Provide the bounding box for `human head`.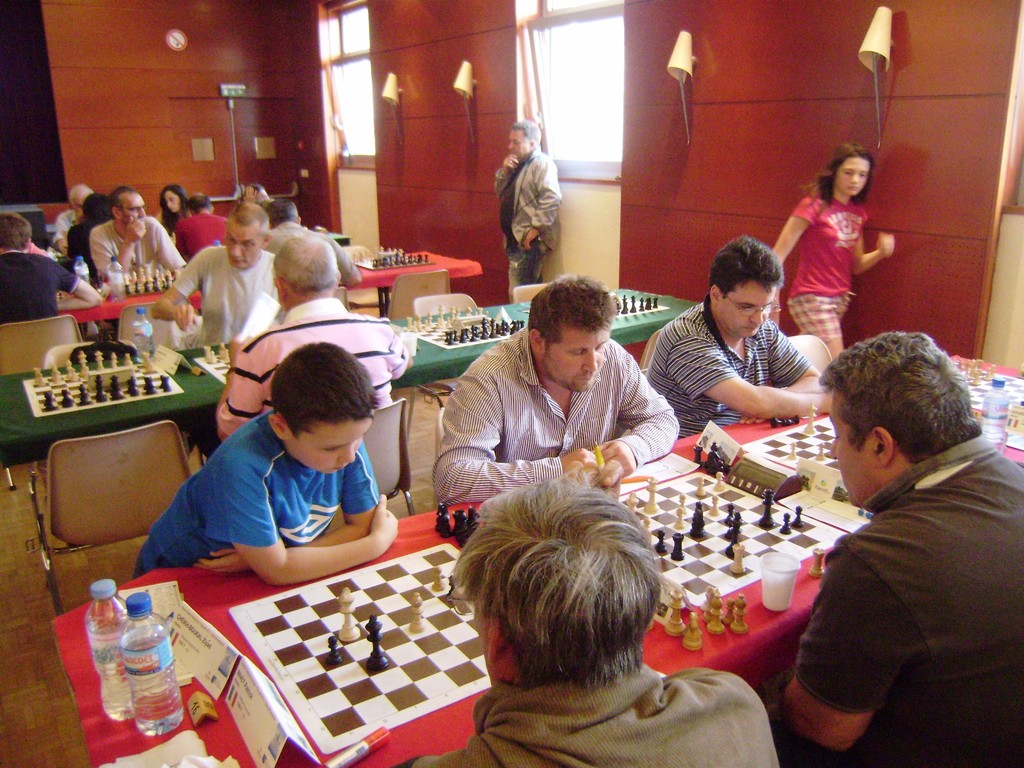
bbox=(159, 186, 188, 214).
